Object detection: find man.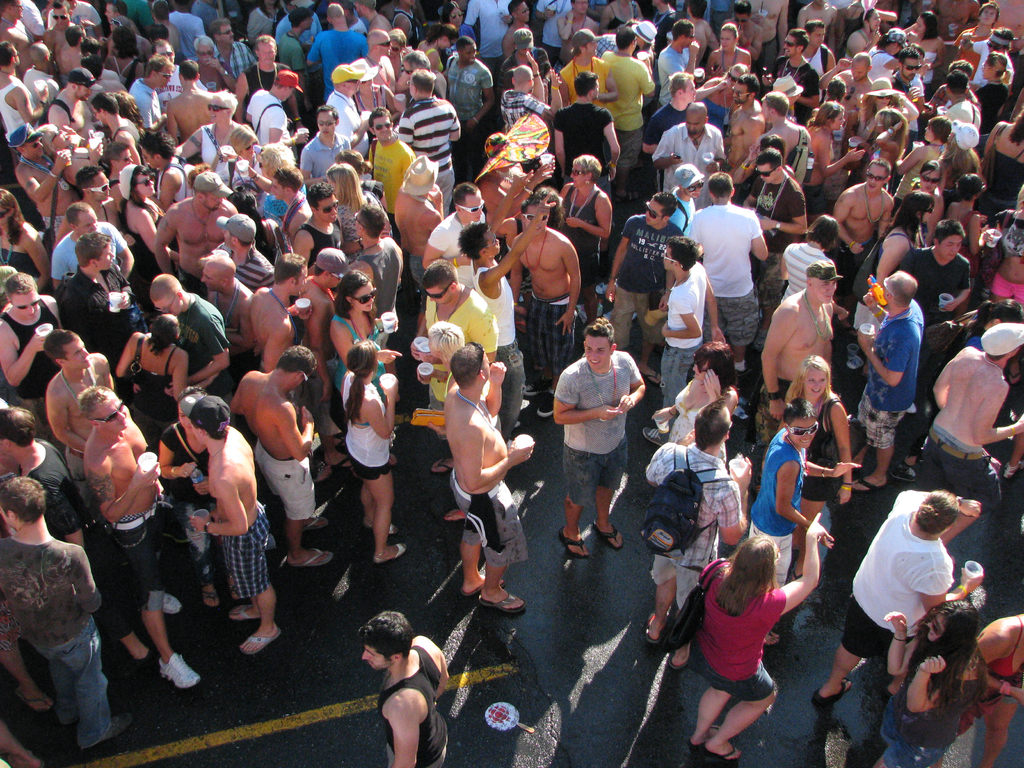
bbox=[211, 216, 273, 292].
